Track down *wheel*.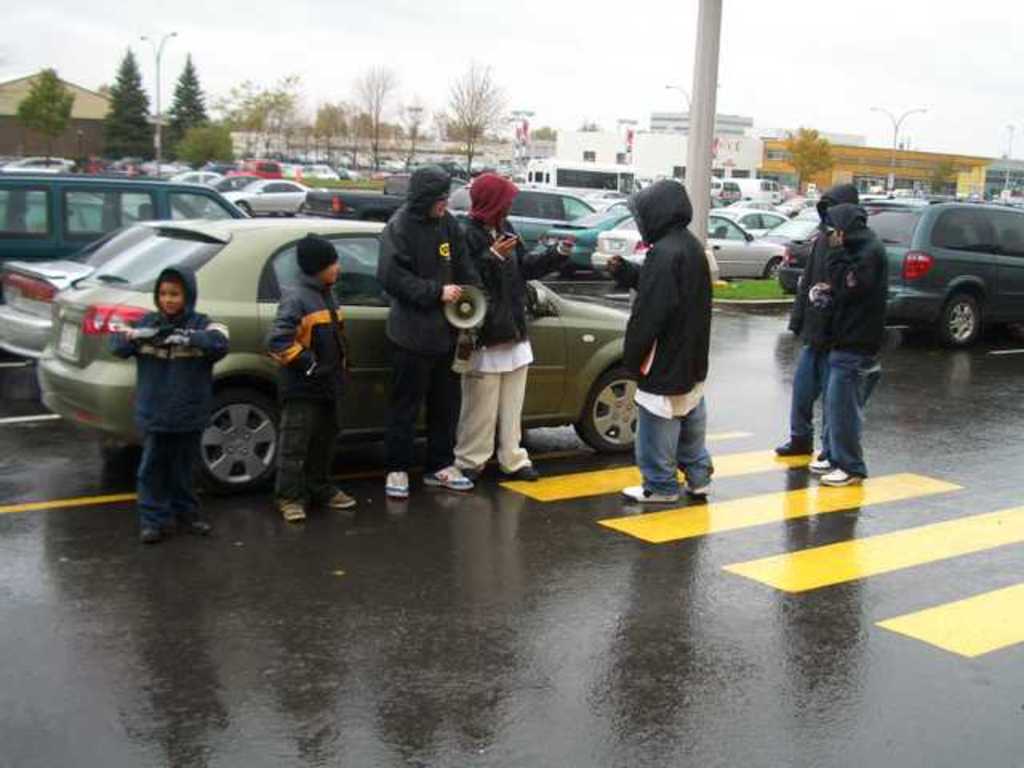
Tracked to rect(237, 200, 248, 216).
